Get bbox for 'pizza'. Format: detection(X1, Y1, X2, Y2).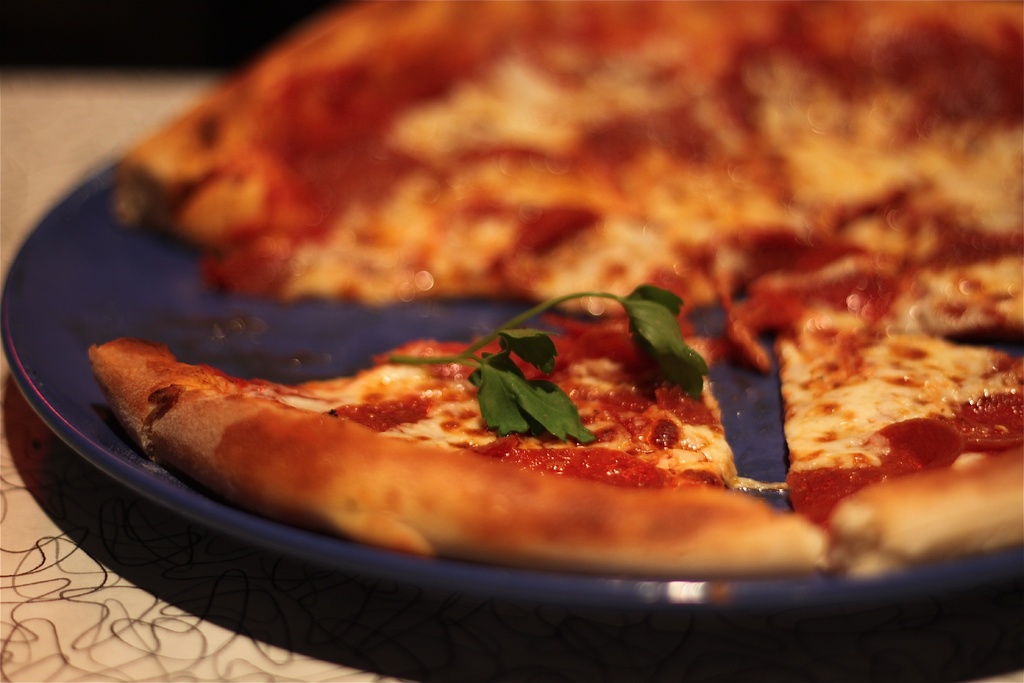
detection(86, 0, 1023, 577).
